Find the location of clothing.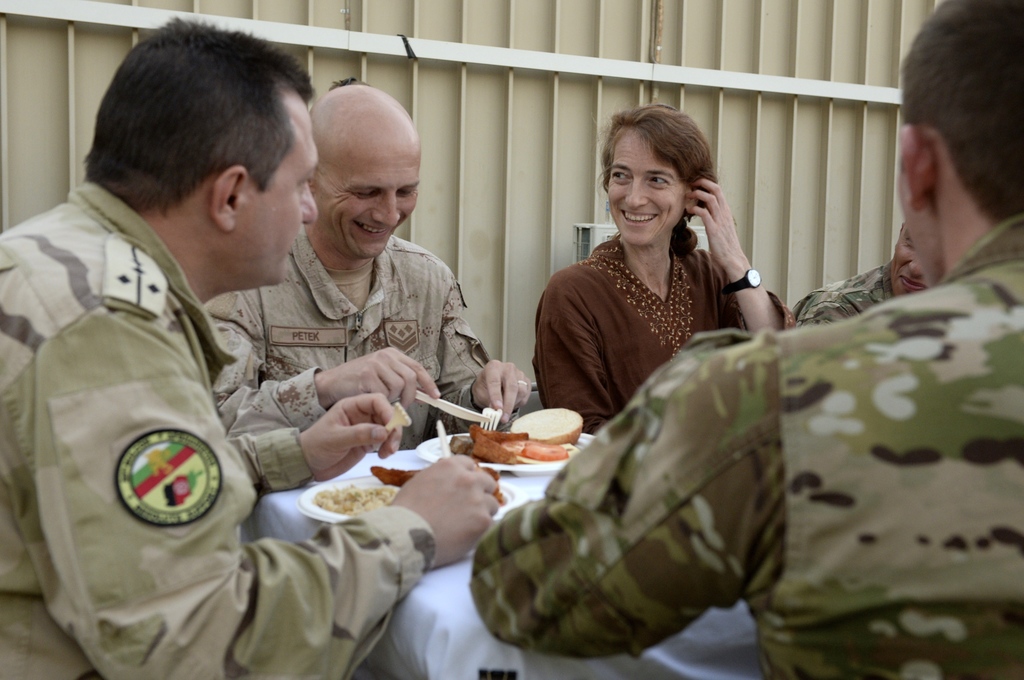
Location: left=0, top=177, right=442, bottom=679.
